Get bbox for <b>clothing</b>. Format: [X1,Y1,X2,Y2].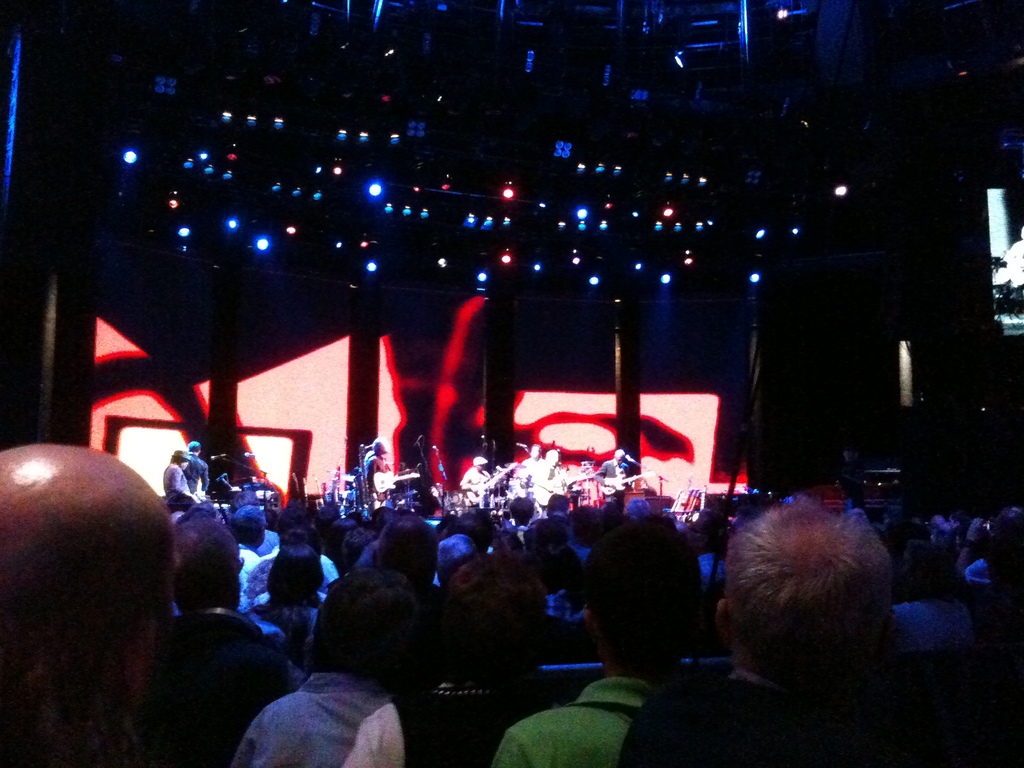
[362,450,388,487].
